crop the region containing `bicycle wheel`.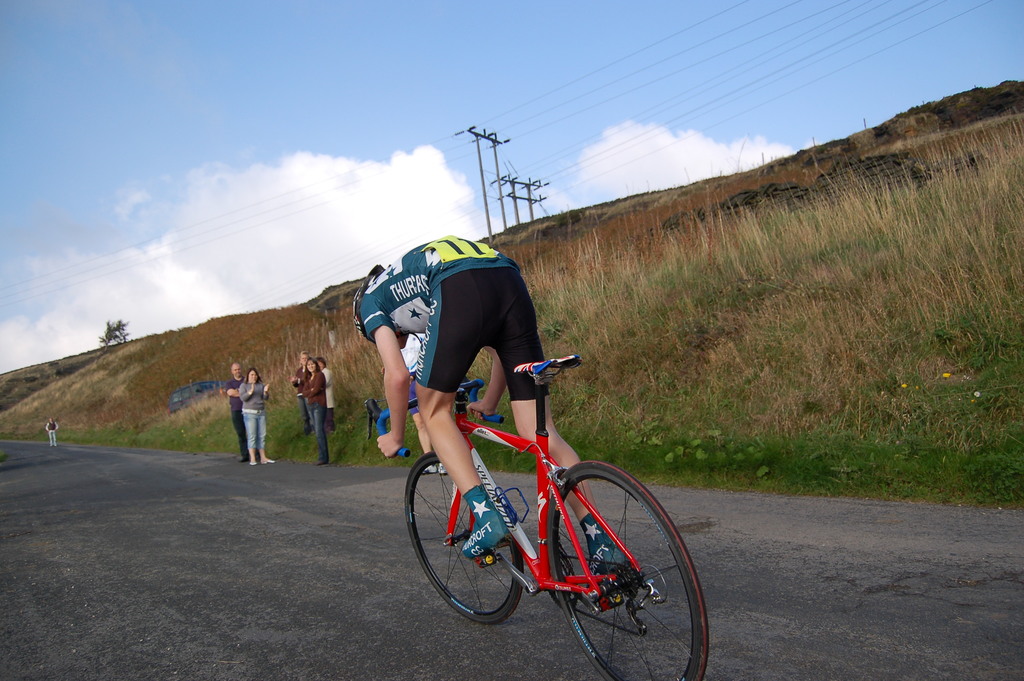
Crop region: detection(550, 458, 706, 680).
